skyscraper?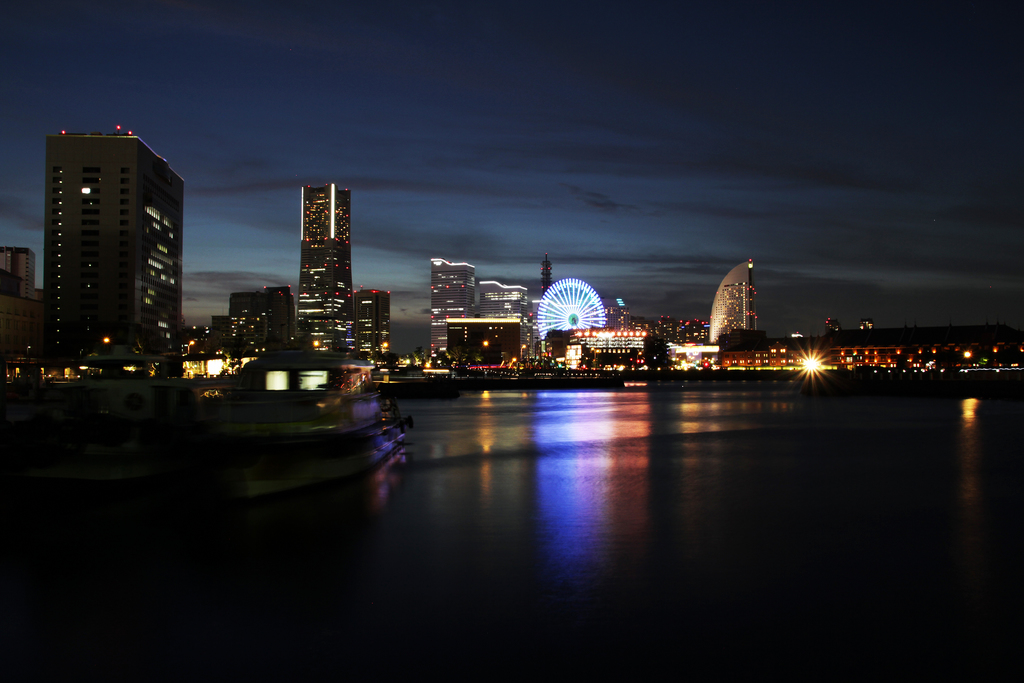
Rect(706, 258, 757, 348)
